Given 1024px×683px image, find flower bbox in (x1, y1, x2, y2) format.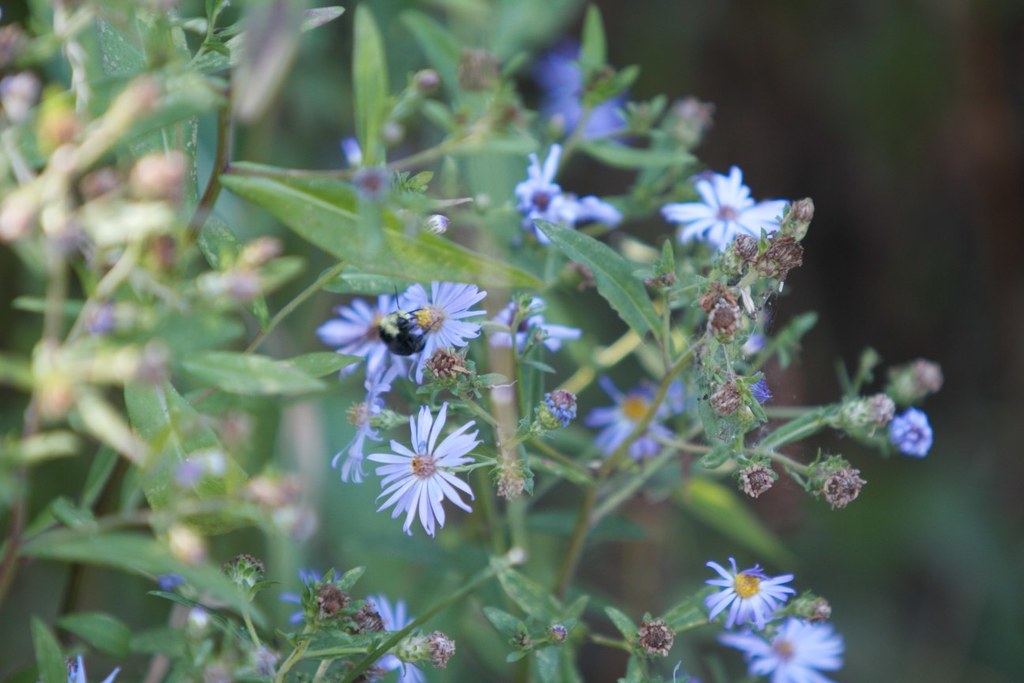
(488, 292, 582, 354).
